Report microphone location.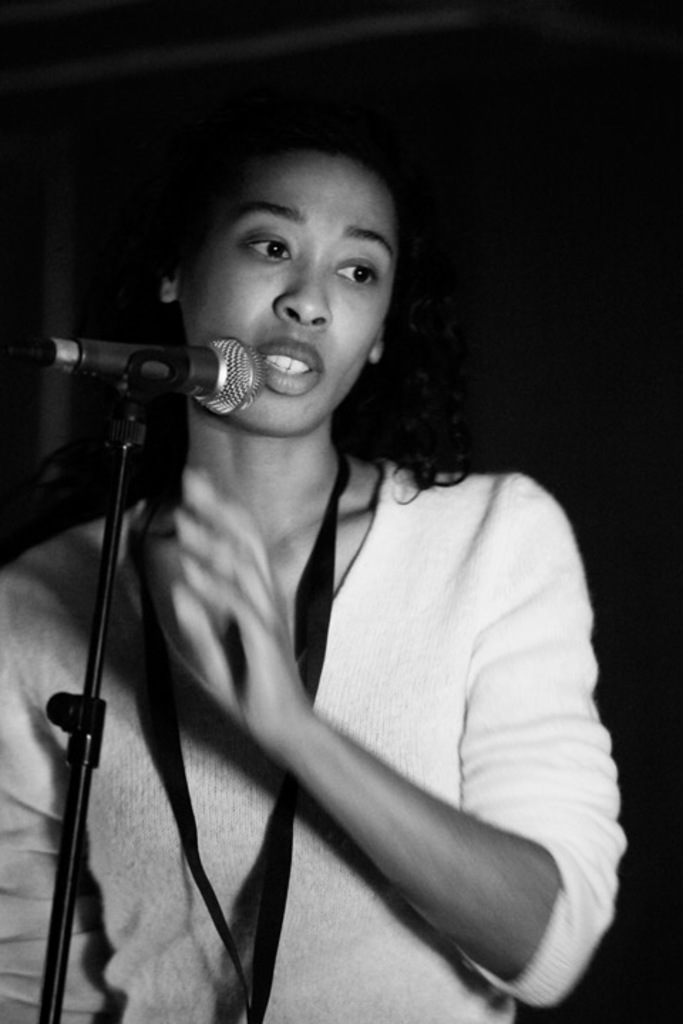
Report: [left=0, top=324, right=269, bottom=438].
